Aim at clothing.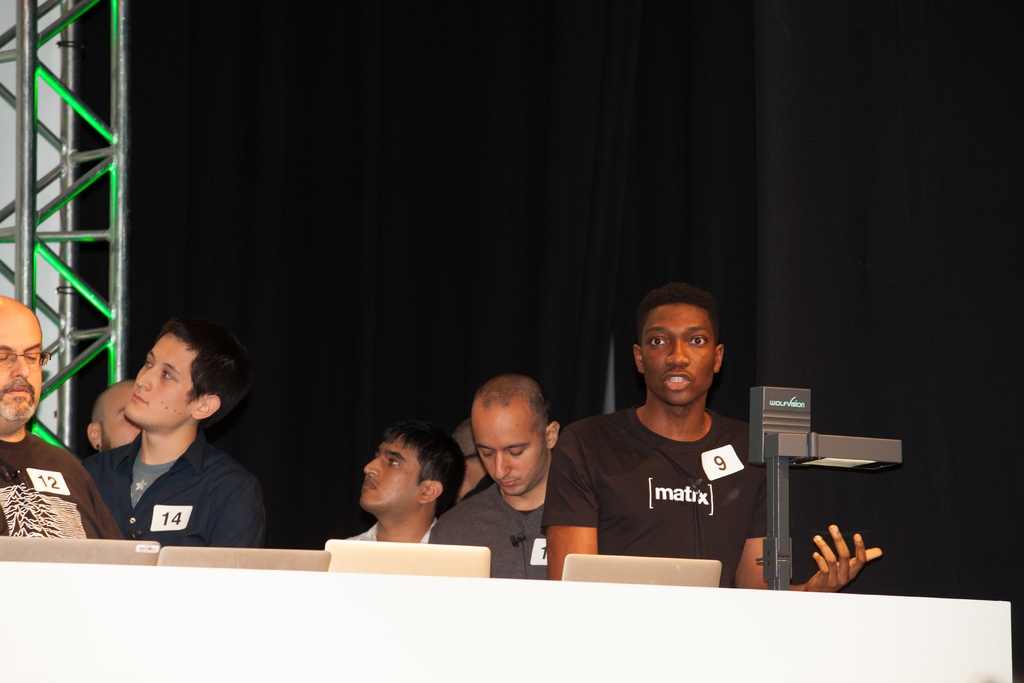
Aimed at <box>541,406,772,589</box>.
